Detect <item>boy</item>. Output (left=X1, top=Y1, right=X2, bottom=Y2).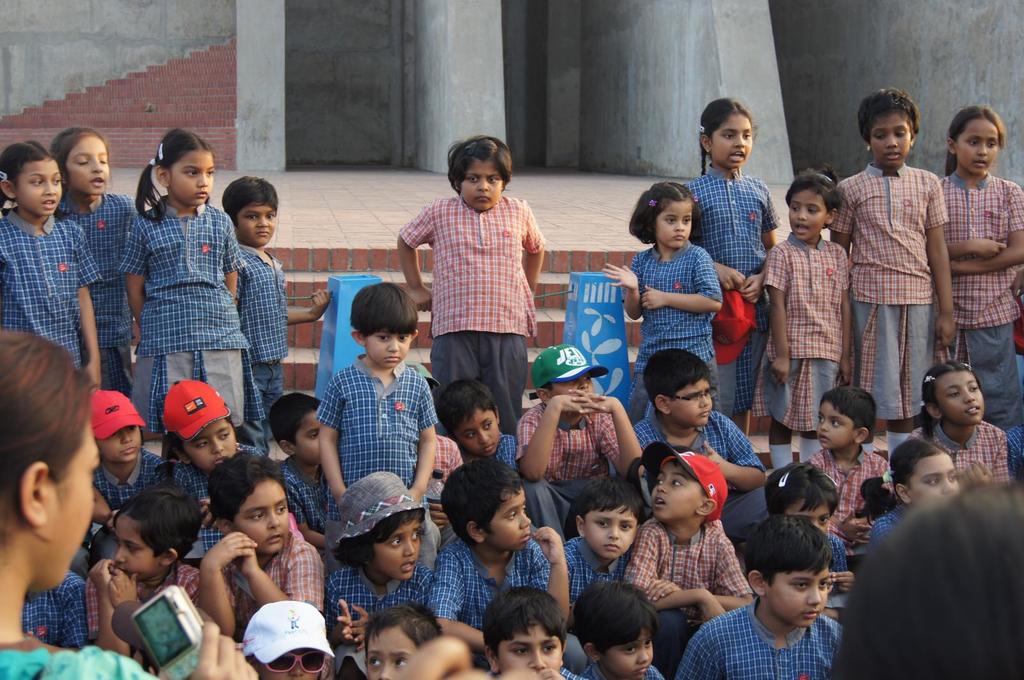
(left=541, top=487, right=634, bottom=634).
